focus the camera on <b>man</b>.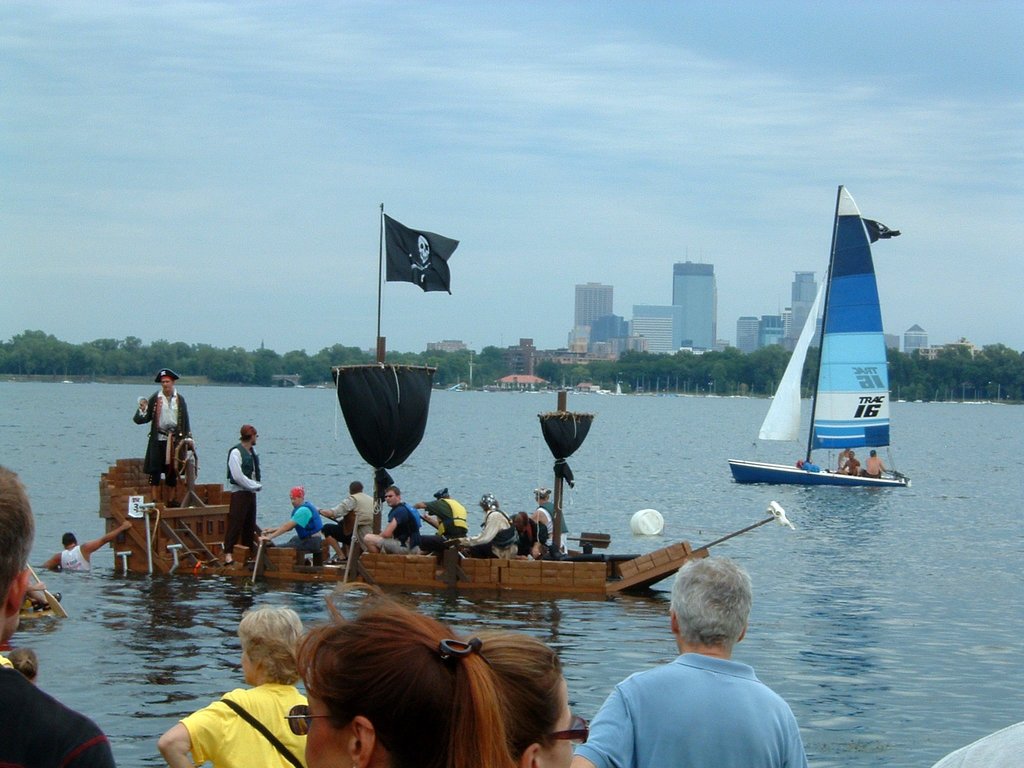
Focus region: detection(861, 451, 890, 479).
